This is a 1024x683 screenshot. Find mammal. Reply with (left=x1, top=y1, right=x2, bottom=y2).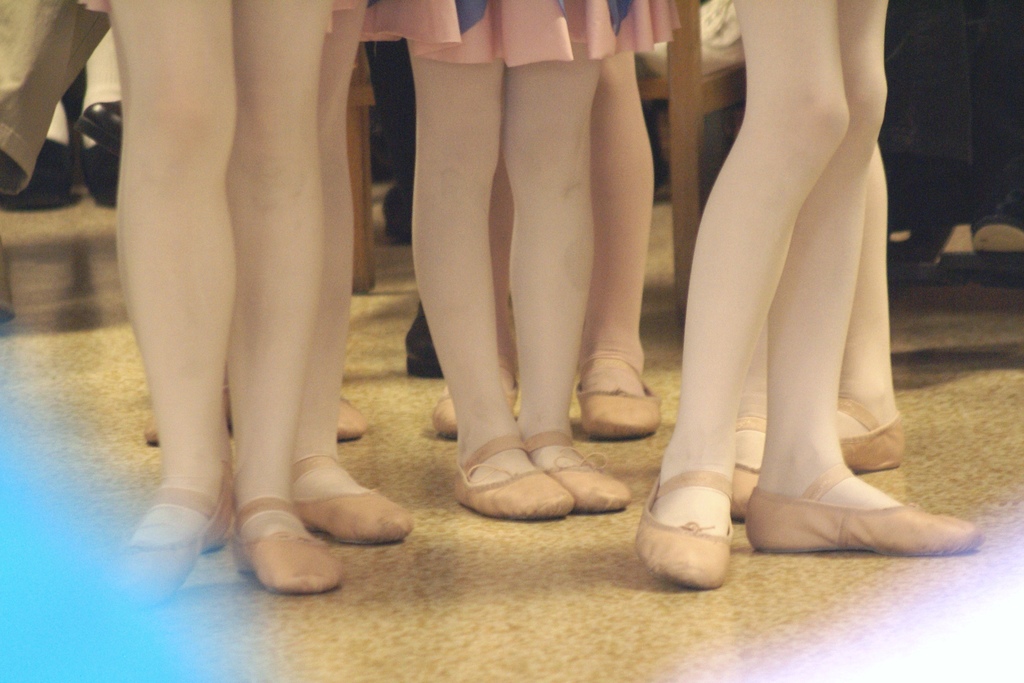
(left=963, top=0, right=1023, bottom=251).
